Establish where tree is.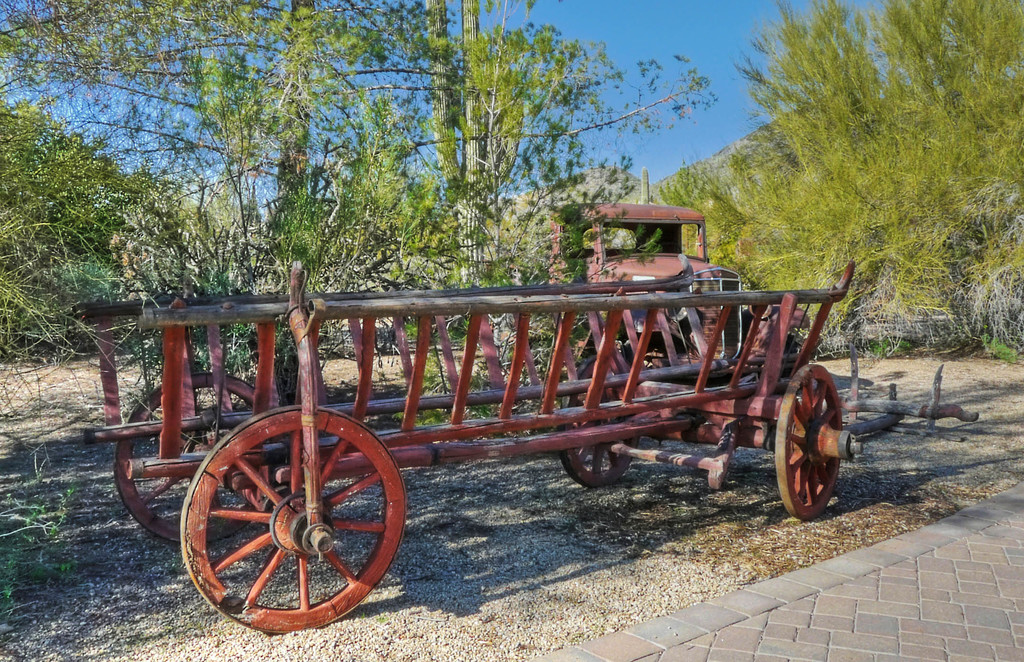
Established at [left=0, top=0, right=189, bottom=149].
